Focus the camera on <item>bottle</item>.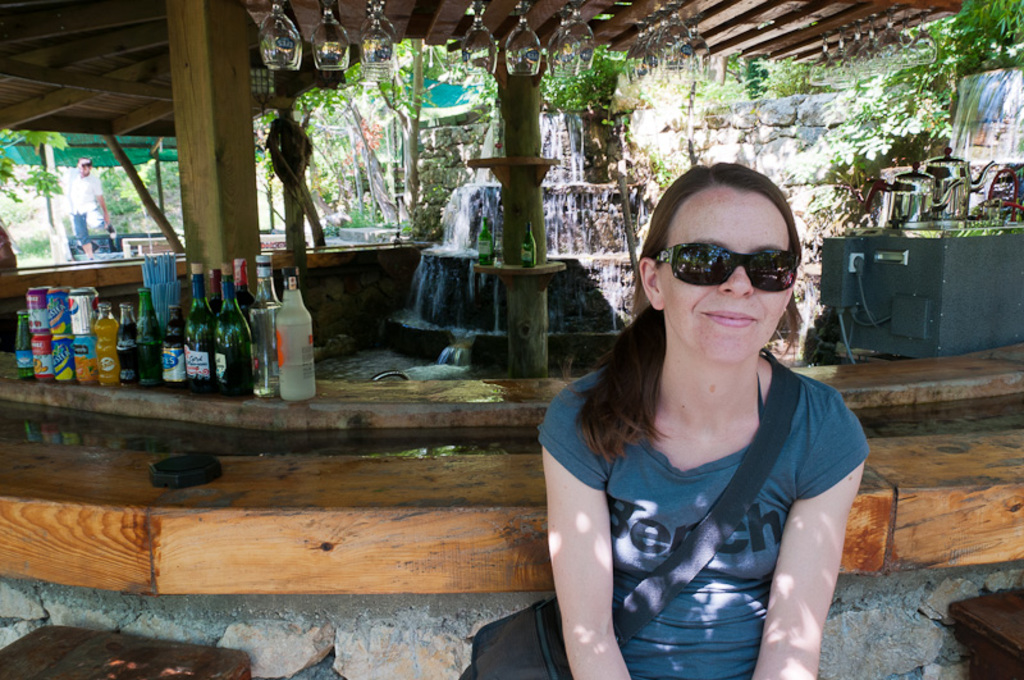
Focus region: region(275, 261, 315, 400).
